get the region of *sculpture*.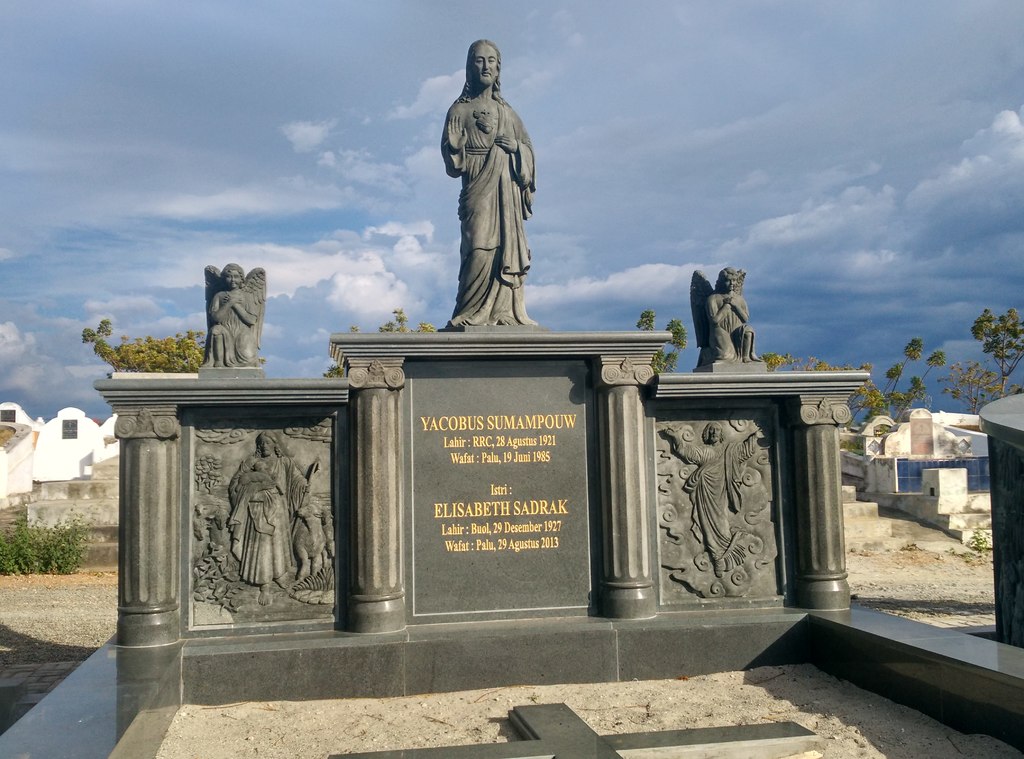
BBox(662, 421, 763, 573).
